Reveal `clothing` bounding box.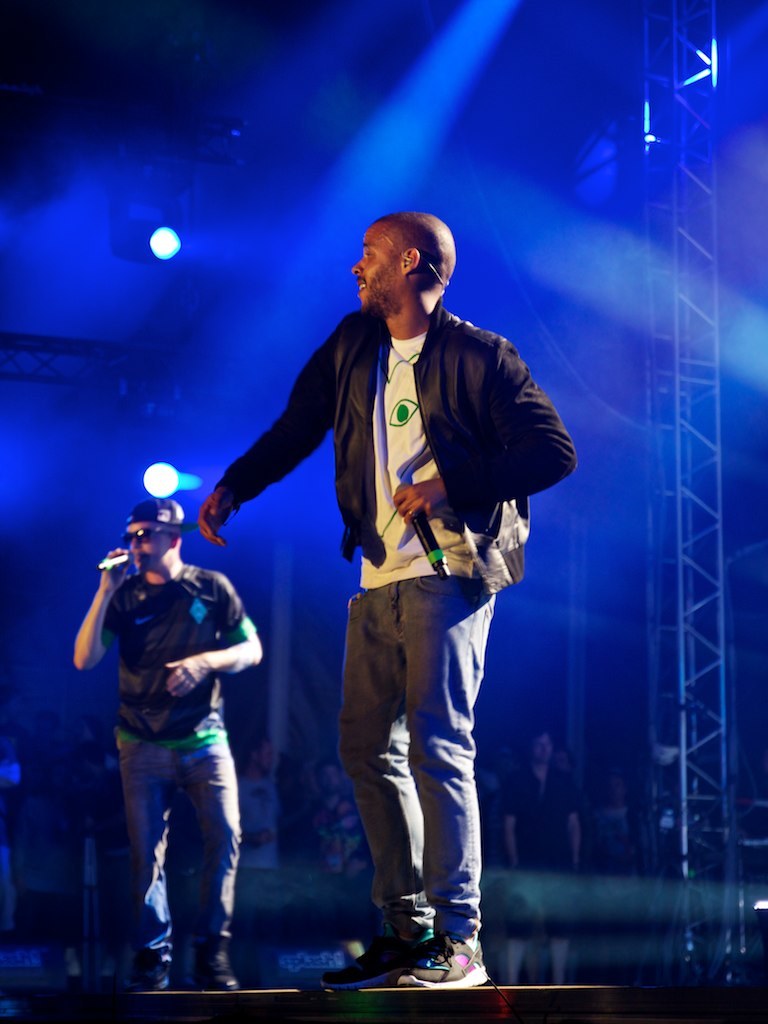
Revealed: select_region(231, 242, 554, 838).
